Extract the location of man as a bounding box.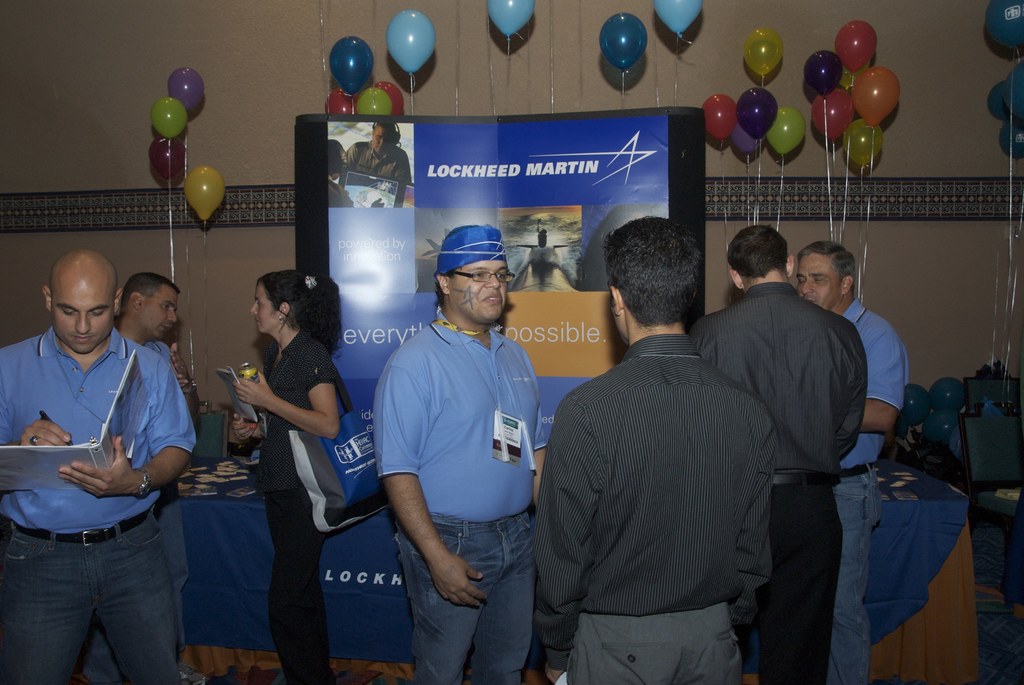
locate(0, 245, 194, 684).
